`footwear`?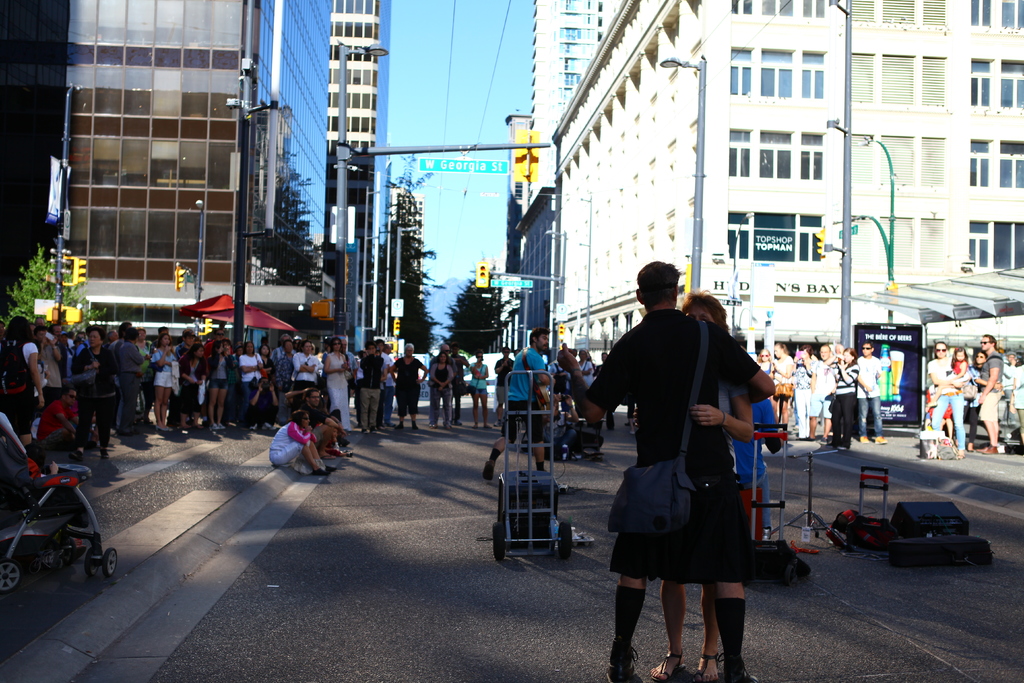
<bbox>312, 468, 330, 475</bbox>
